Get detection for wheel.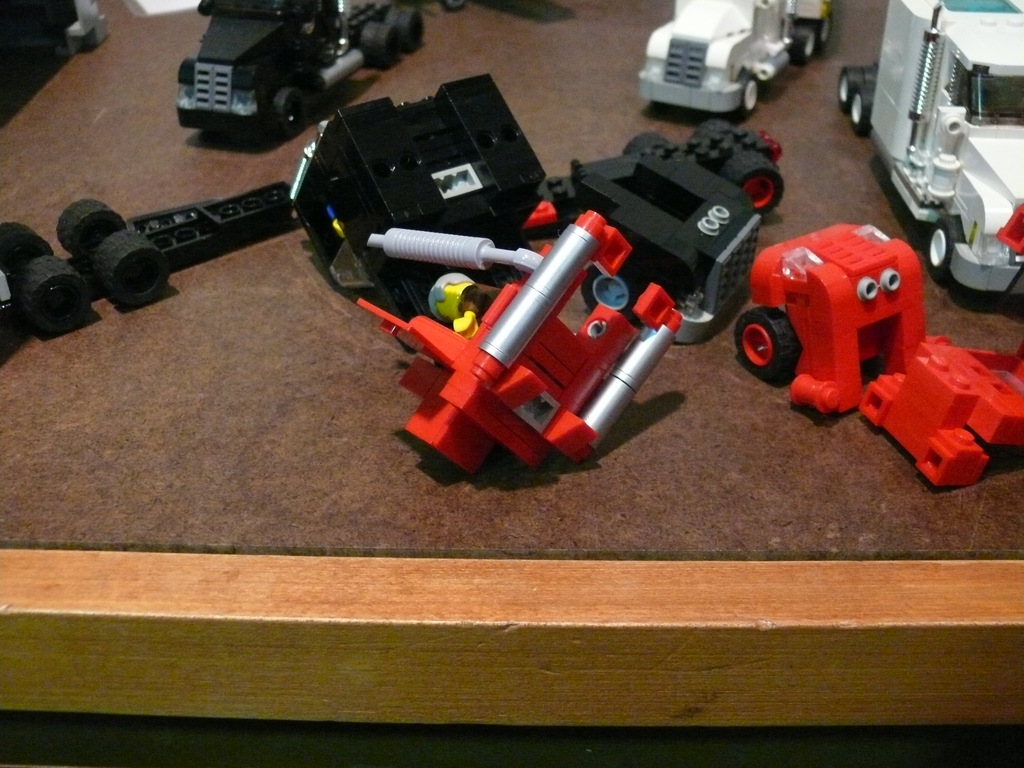
Detection: (268,90,307,138).
